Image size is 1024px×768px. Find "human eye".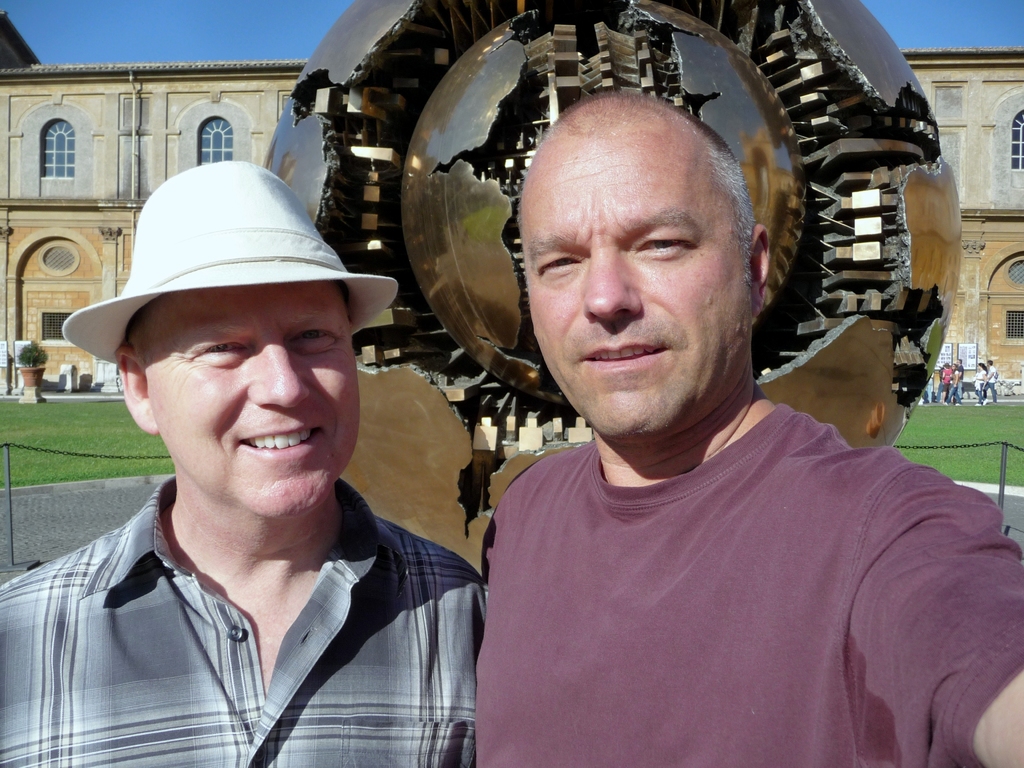
[292,328,339,349].
